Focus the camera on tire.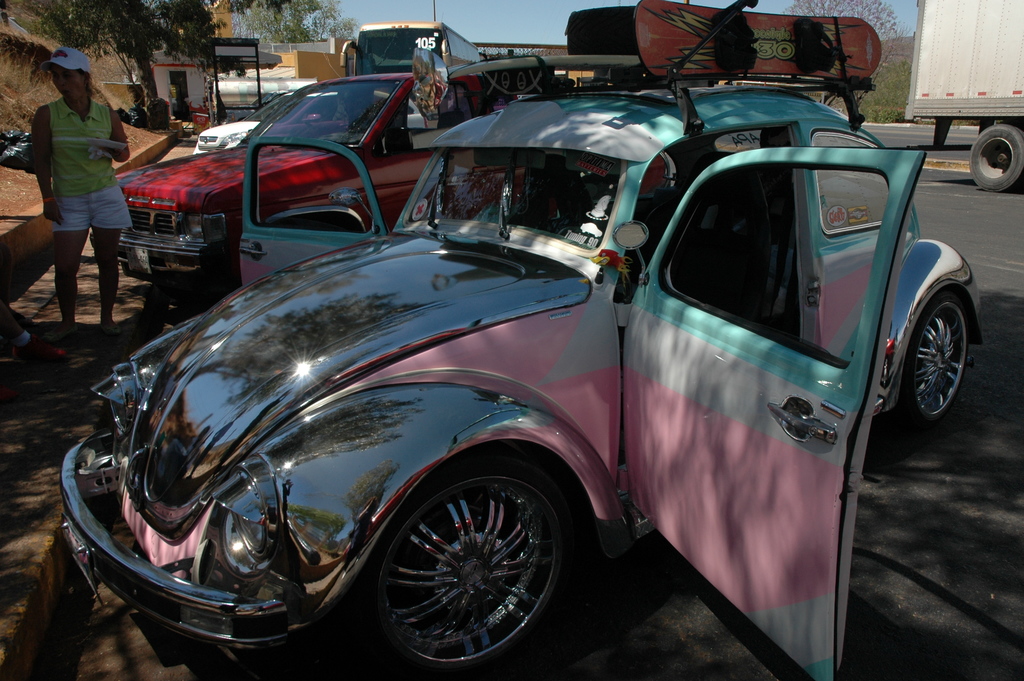
Focus region: (901, 293, 969, 423).
